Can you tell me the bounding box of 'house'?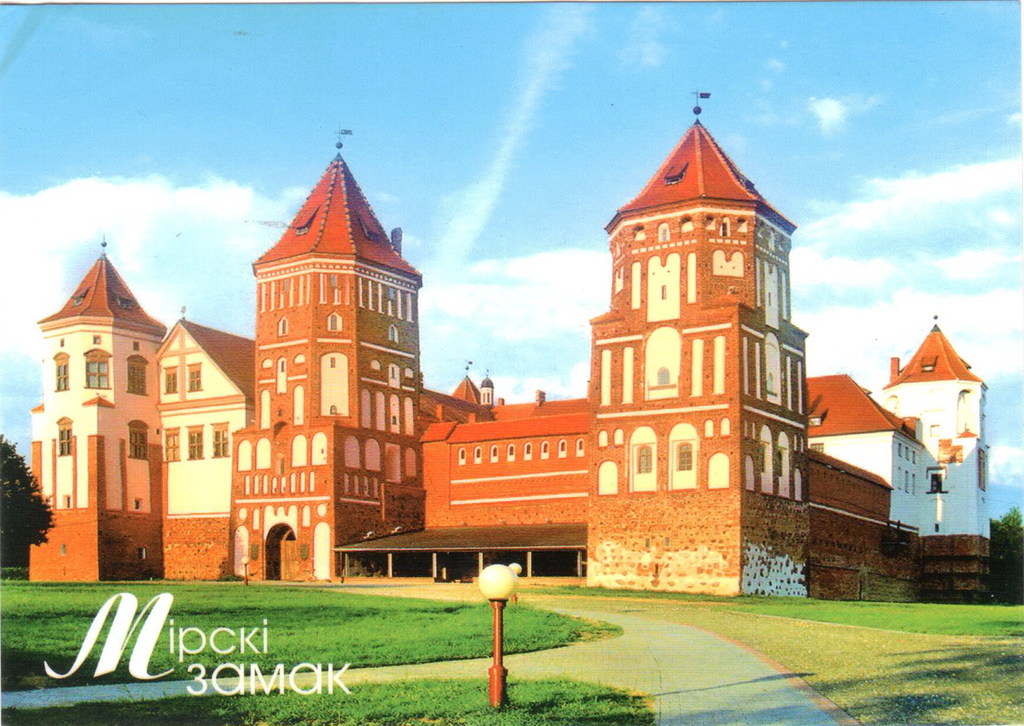
l=799, t=312, r=997, b=536.
